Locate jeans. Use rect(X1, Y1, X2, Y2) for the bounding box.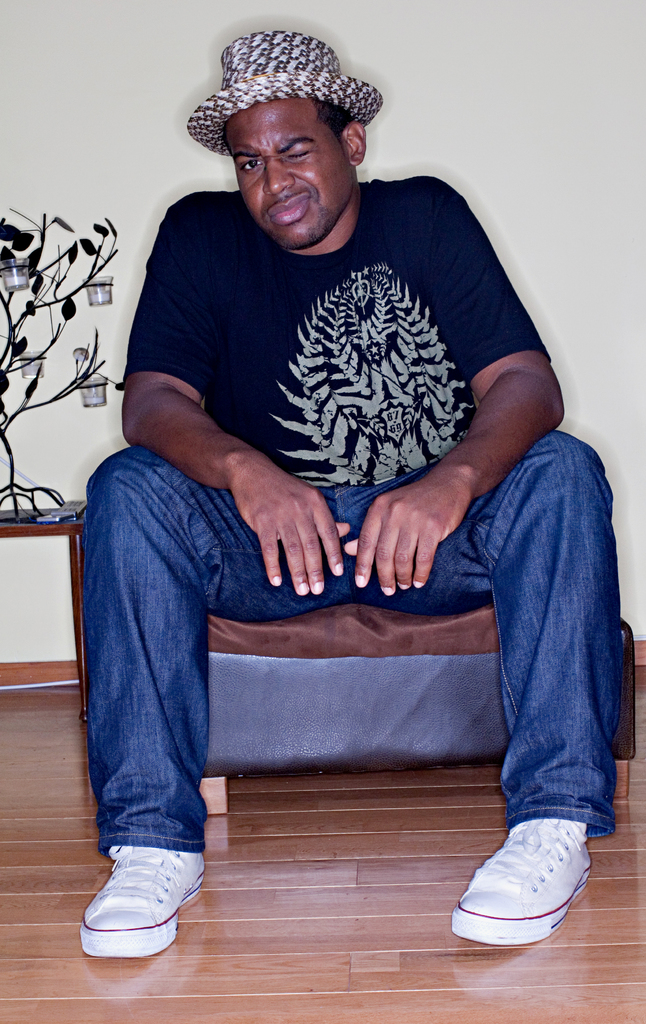
rect(60, 414, 587, 937).
